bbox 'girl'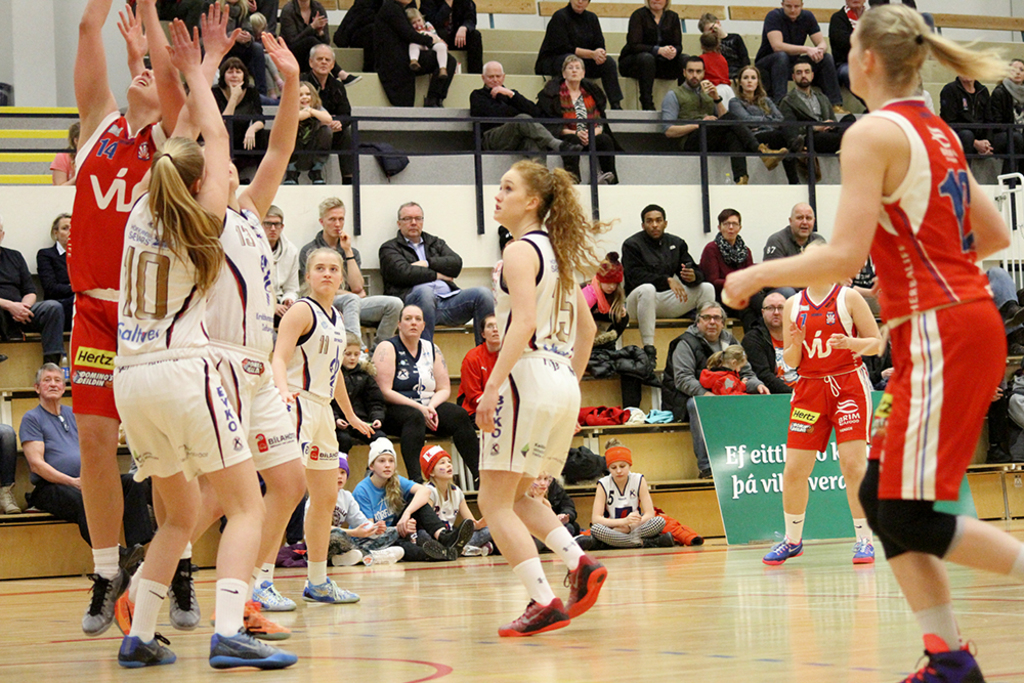
bbox=[526, 474, 553, 553]
